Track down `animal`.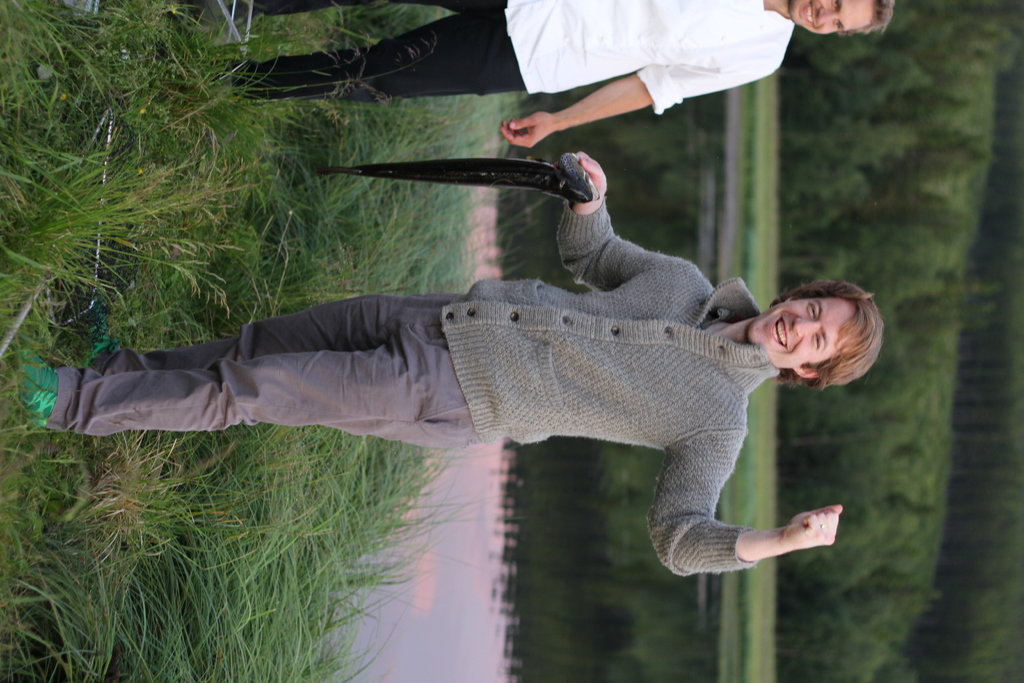
Tracked to 314:153:600:202.
